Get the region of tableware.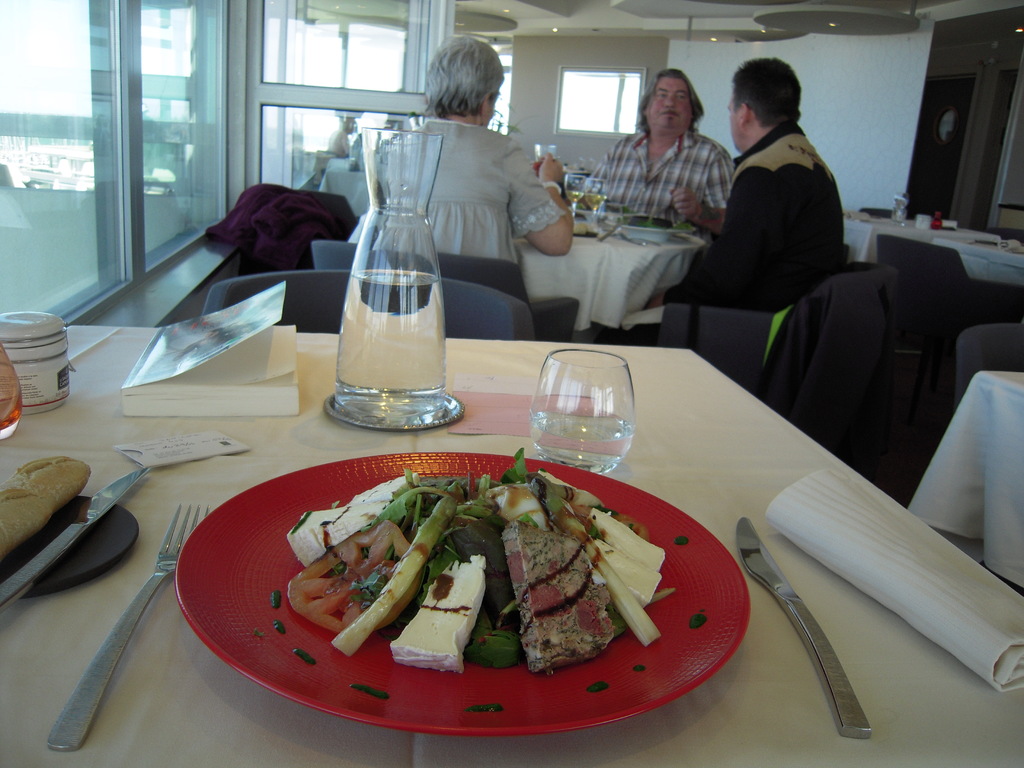
crop(733, 513, 877, 739).
